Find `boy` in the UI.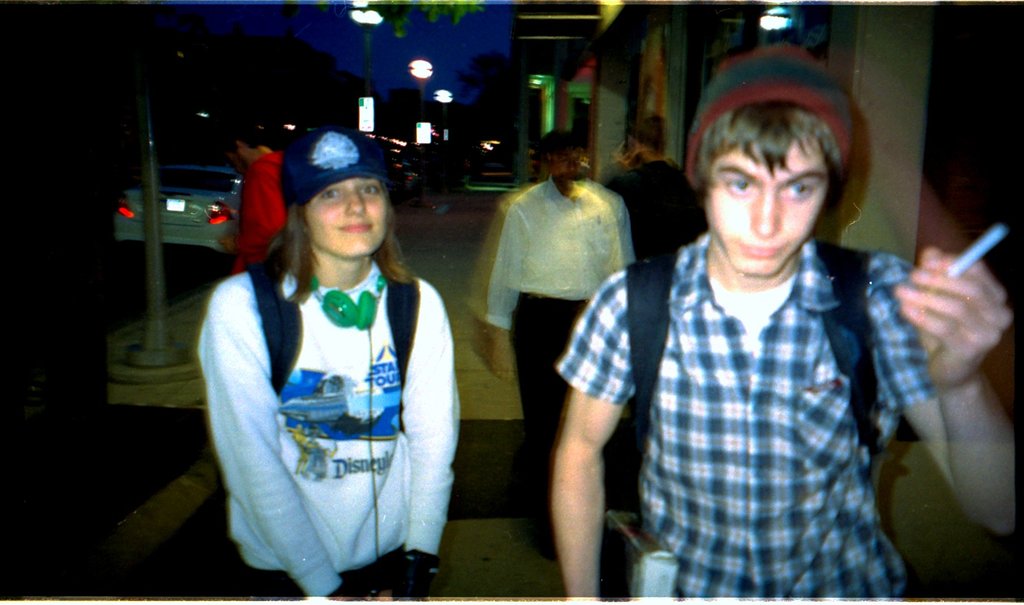
UI element at 539:40:1023:604.
